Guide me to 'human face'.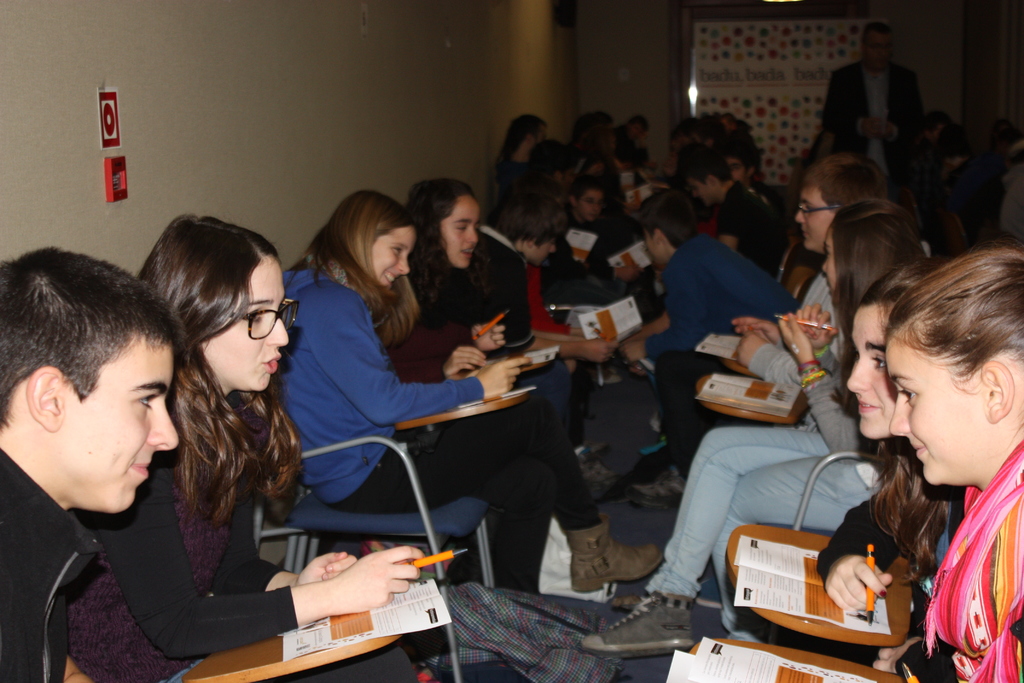
Guidance: region(371, 226, 417, 288).
